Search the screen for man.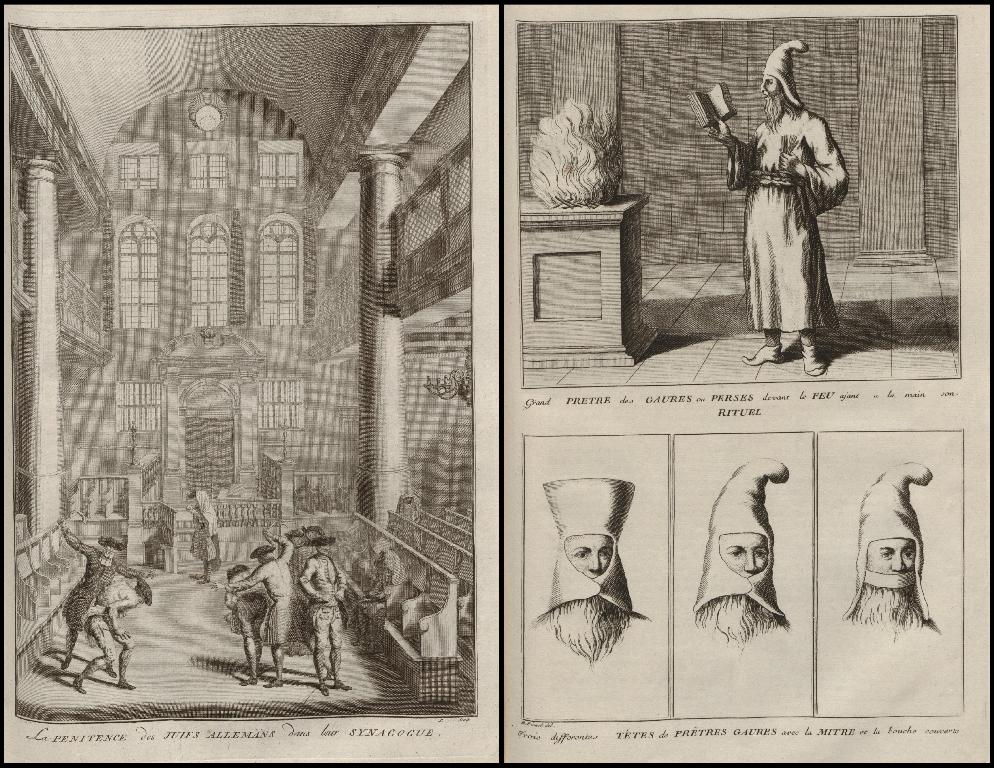
Found at rect(685, 454, 795, 659).
